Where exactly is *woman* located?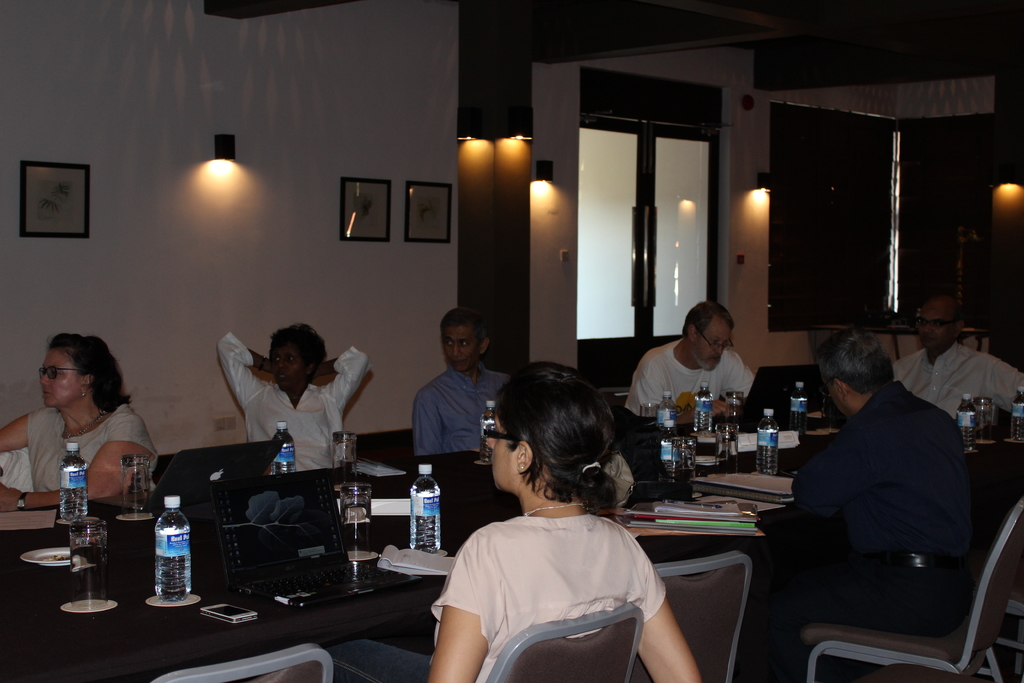
Its bounding box is <box>417,360,682,682</box>.
